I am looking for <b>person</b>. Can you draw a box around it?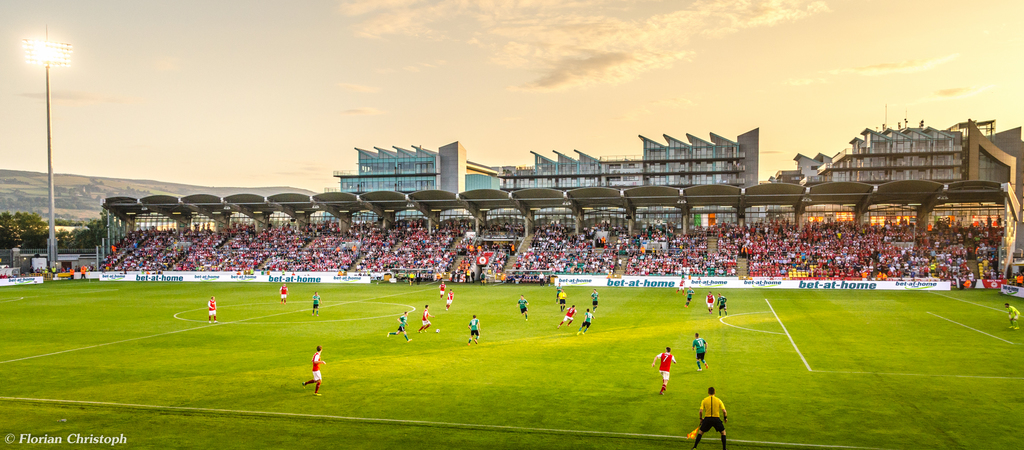
Sure, the bounding box is (x1=589, y1=287, x2=598, y2=307).
